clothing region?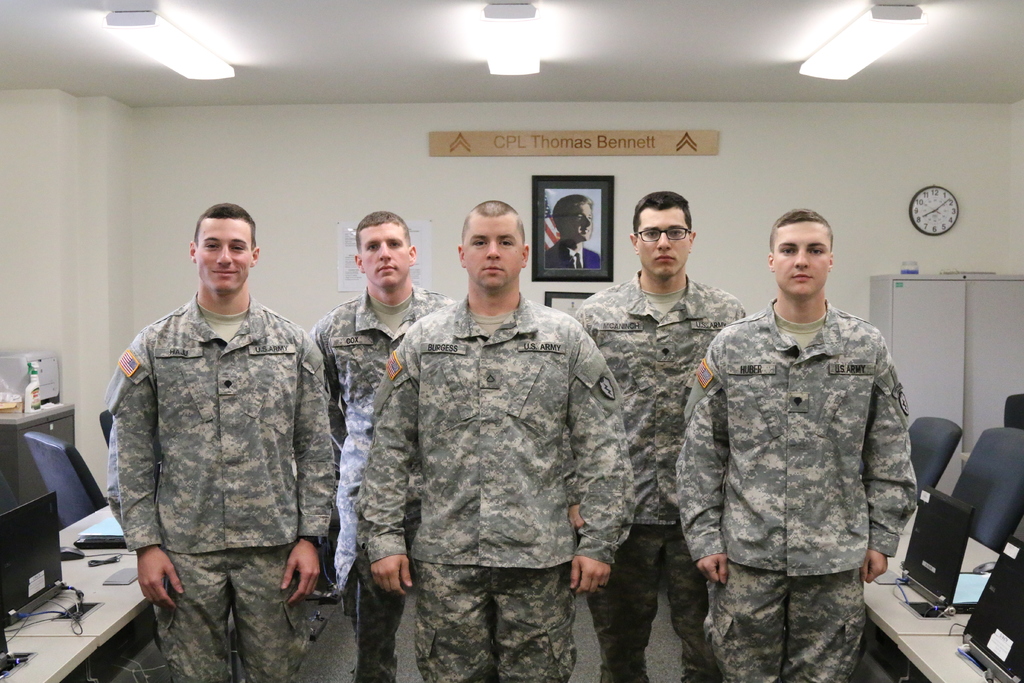
{"x1": 108, "y1": 288, "x2": 336, "y2": 680}
